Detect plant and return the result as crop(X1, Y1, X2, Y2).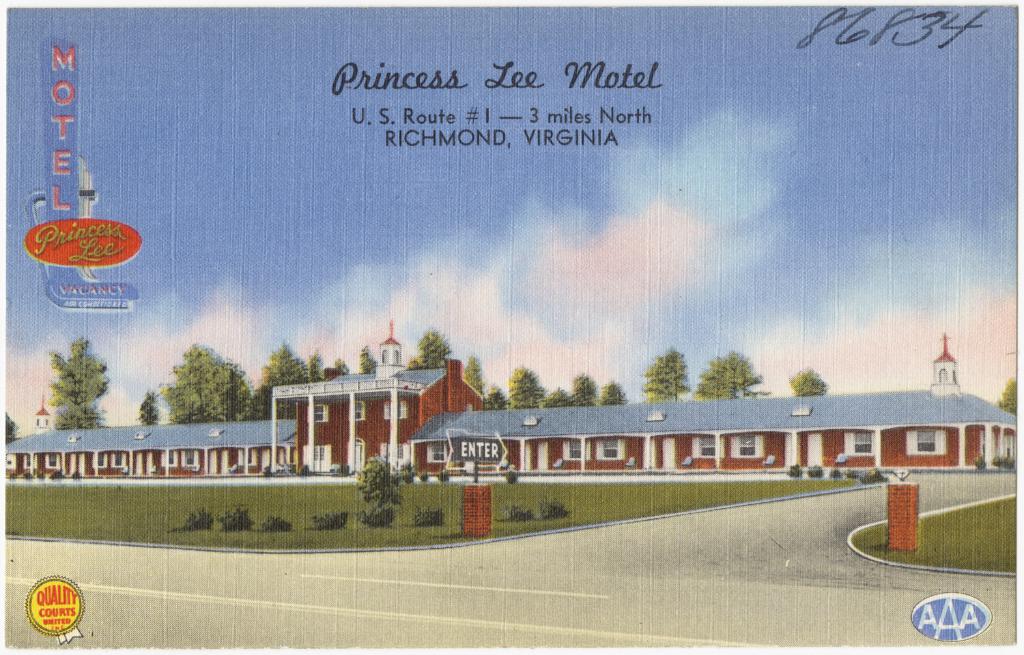
crop(543, 493, 573, 521).
